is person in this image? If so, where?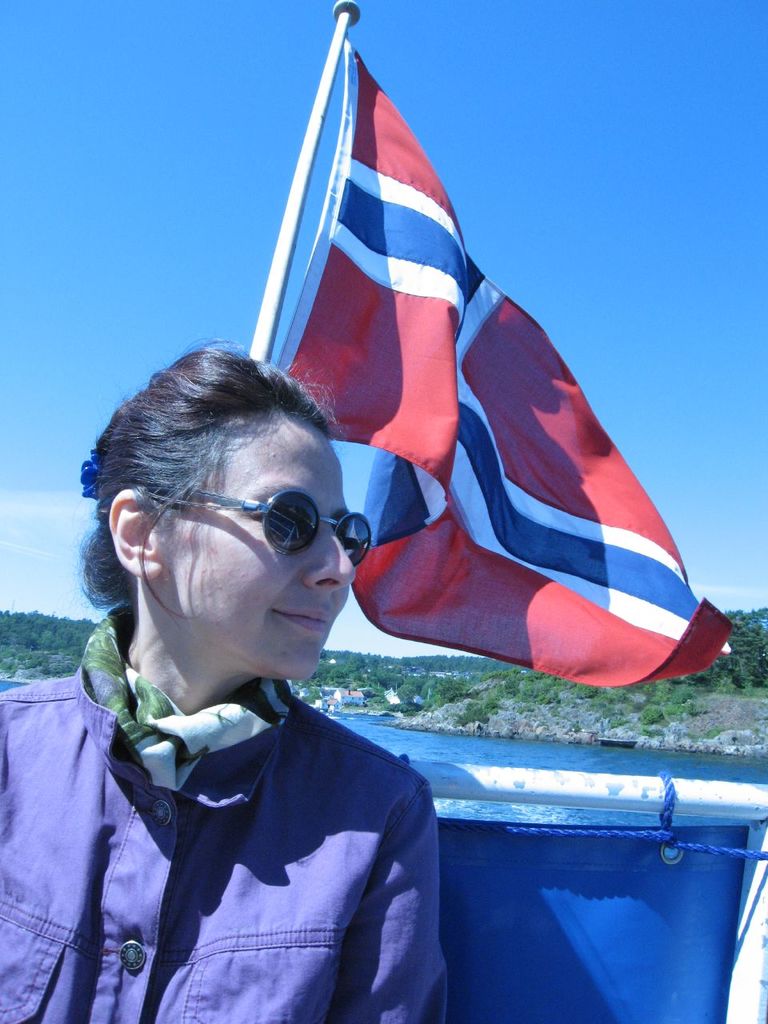
Yes, at {"left": 0, "top": 346, "right": 440, "bottom": 1023}.
